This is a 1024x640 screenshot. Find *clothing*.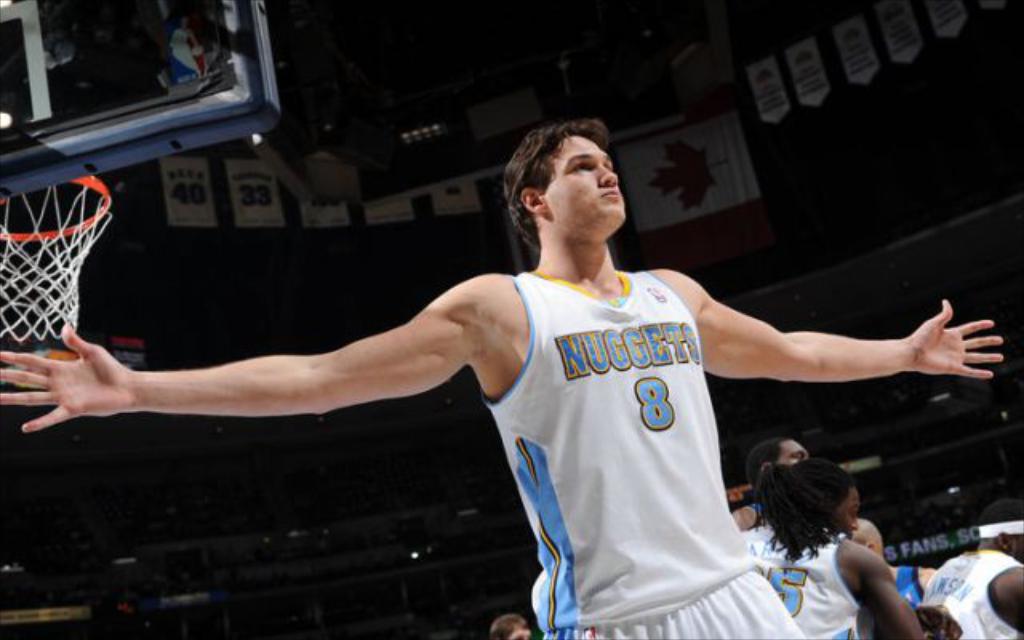
Bounding box: BBox(920, 549, 1022, 638).
